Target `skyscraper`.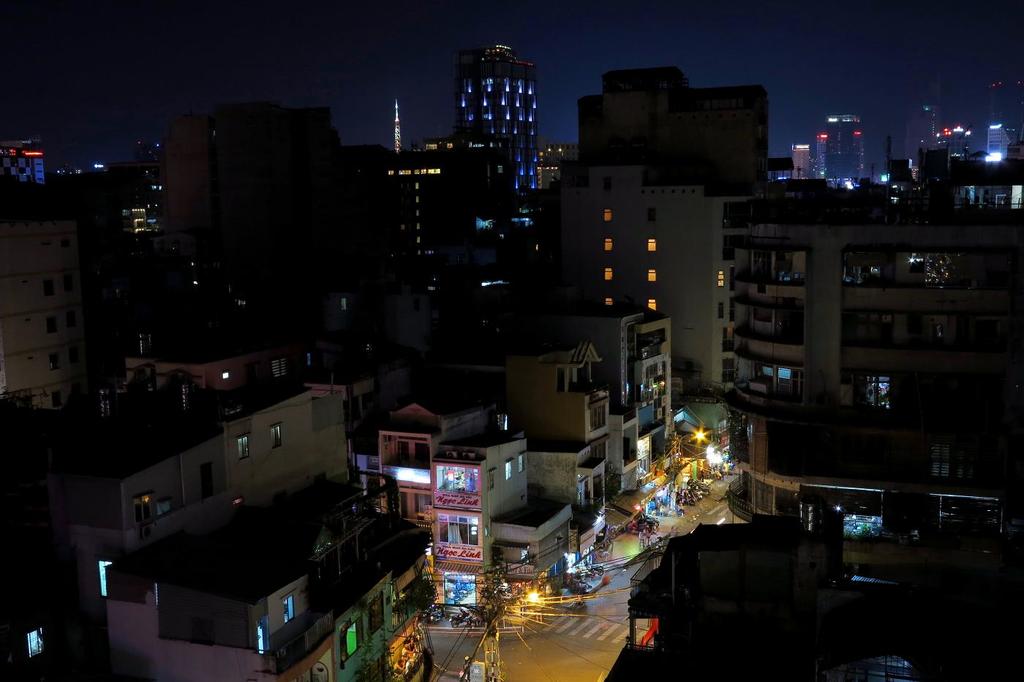
Target region: crop(580, 64, 778, 184).
